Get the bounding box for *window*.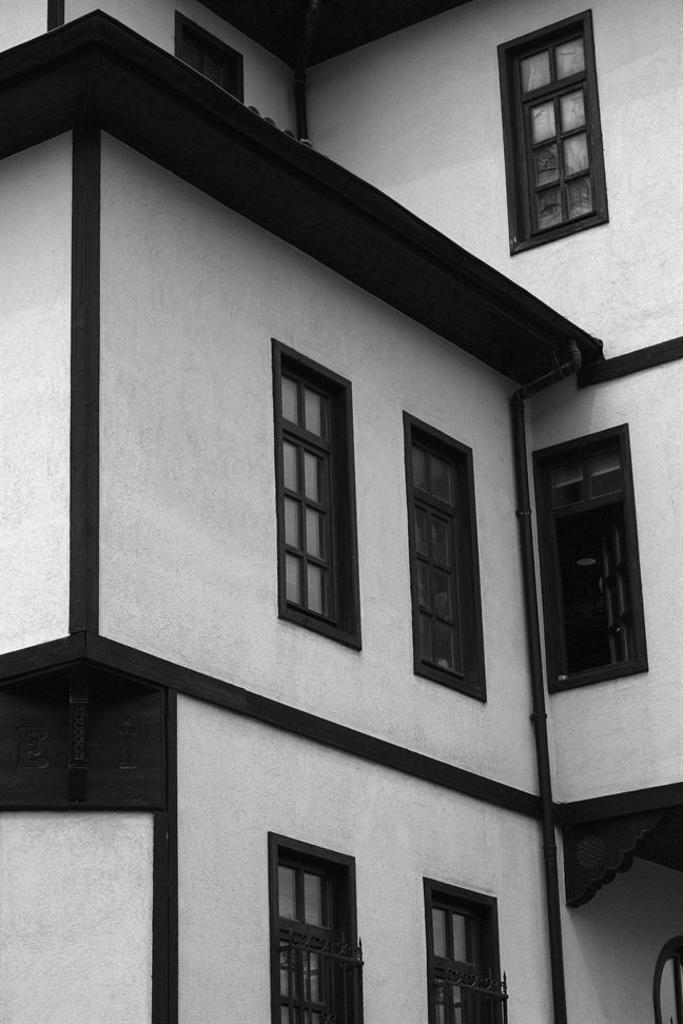
<bbox>271, 830, 366, 1023</bbox>.
